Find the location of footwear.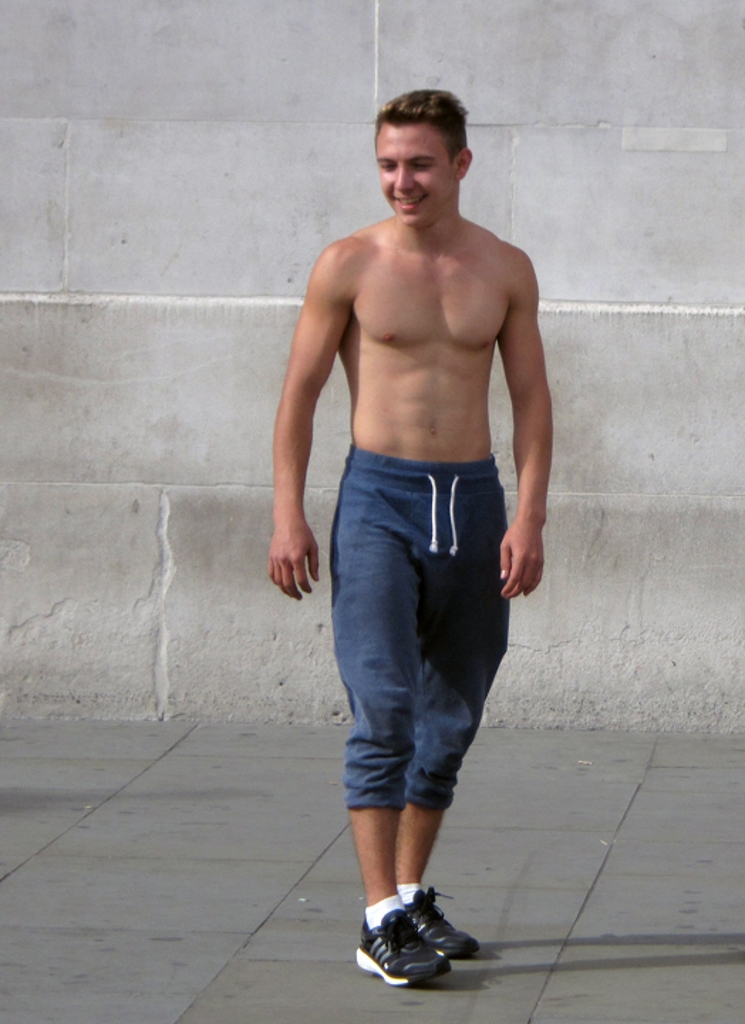
Location: (351,903,441,990).
